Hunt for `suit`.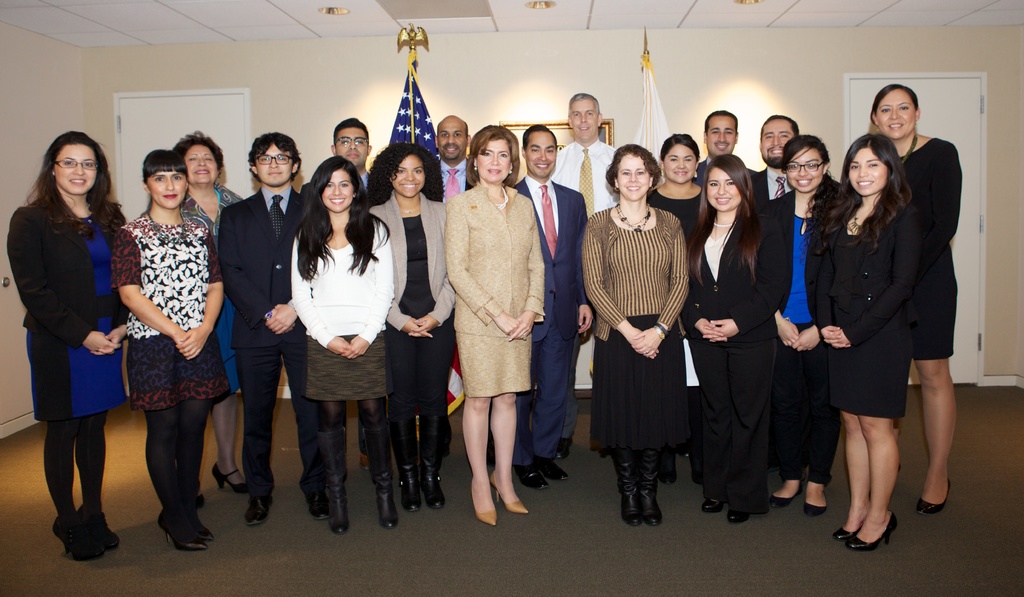
Hunted down at 701,204,791,517.
